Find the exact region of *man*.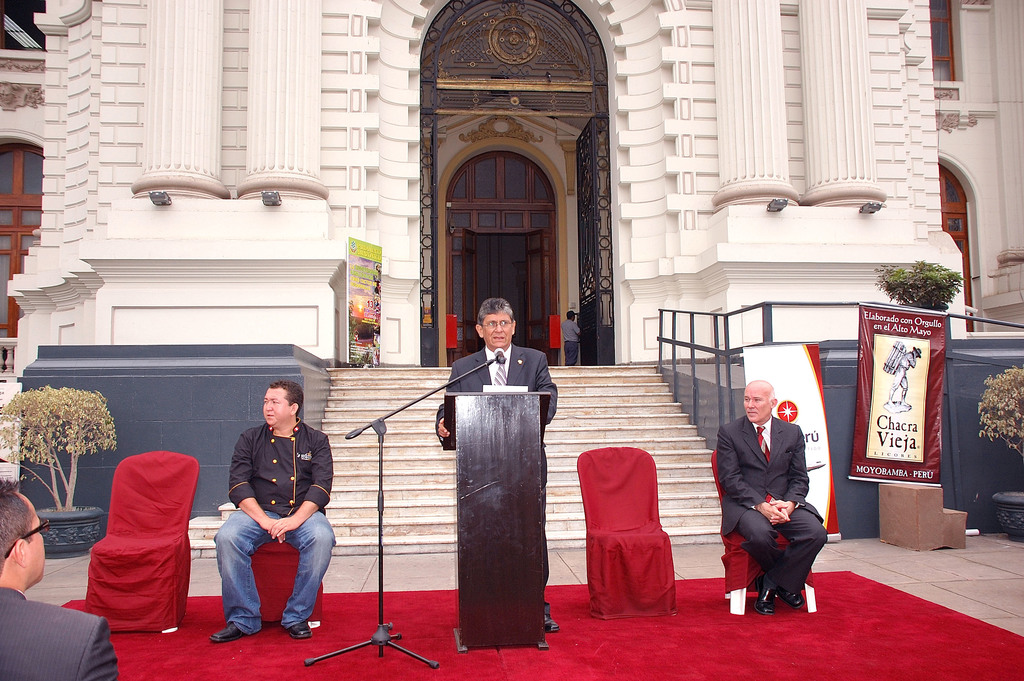
Exact region: bbox=(890, 343, 923, 409).
